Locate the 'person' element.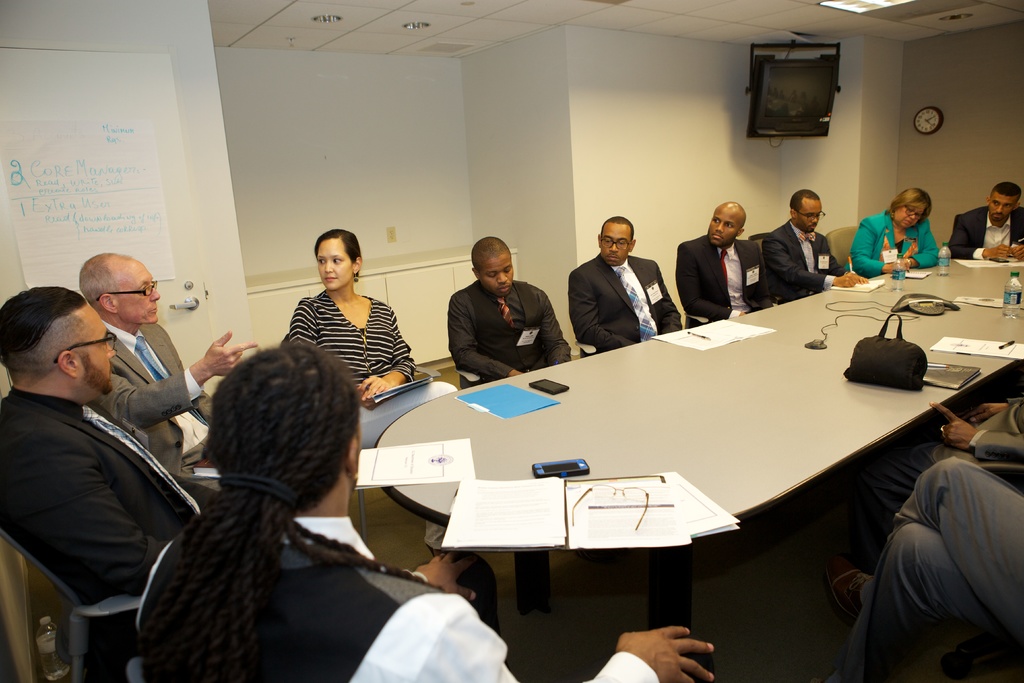
Element bbox: left=136, top=340, right=712, bottom=682.
